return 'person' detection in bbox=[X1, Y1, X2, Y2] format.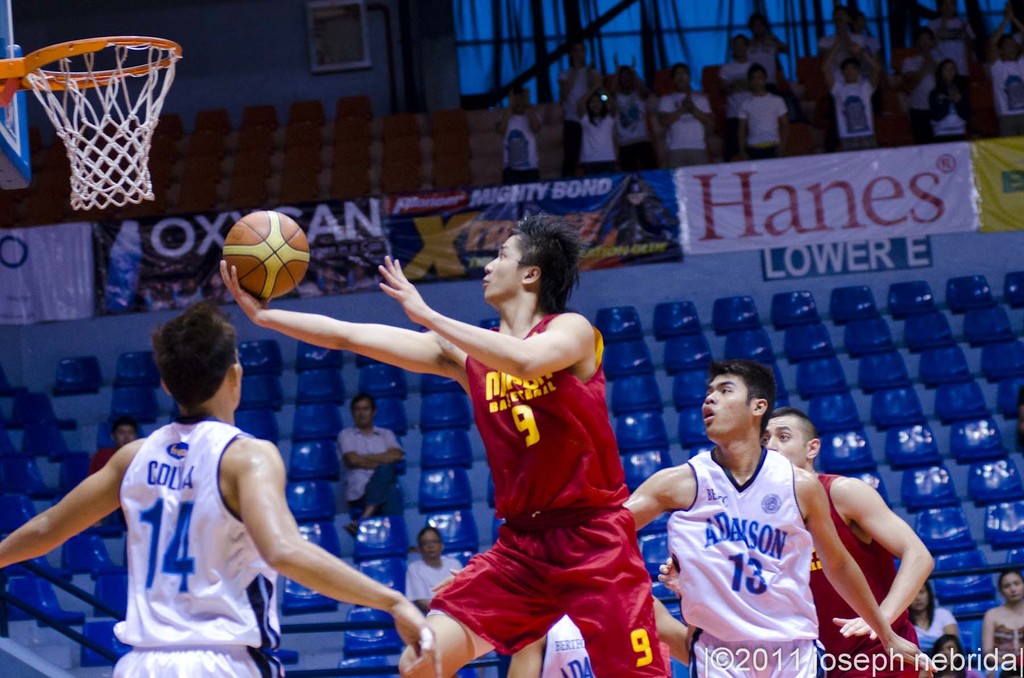
bbox=[397, 524, 460, 606].
